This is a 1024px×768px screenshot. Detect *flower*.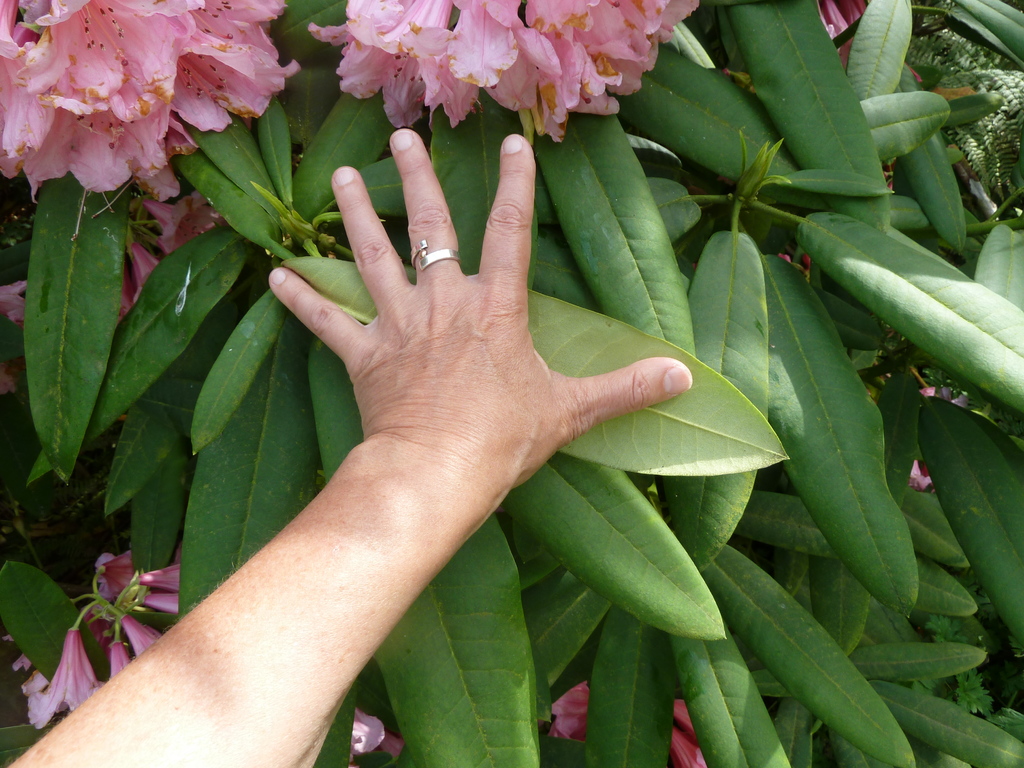
box(0, 0, 298, 208).
